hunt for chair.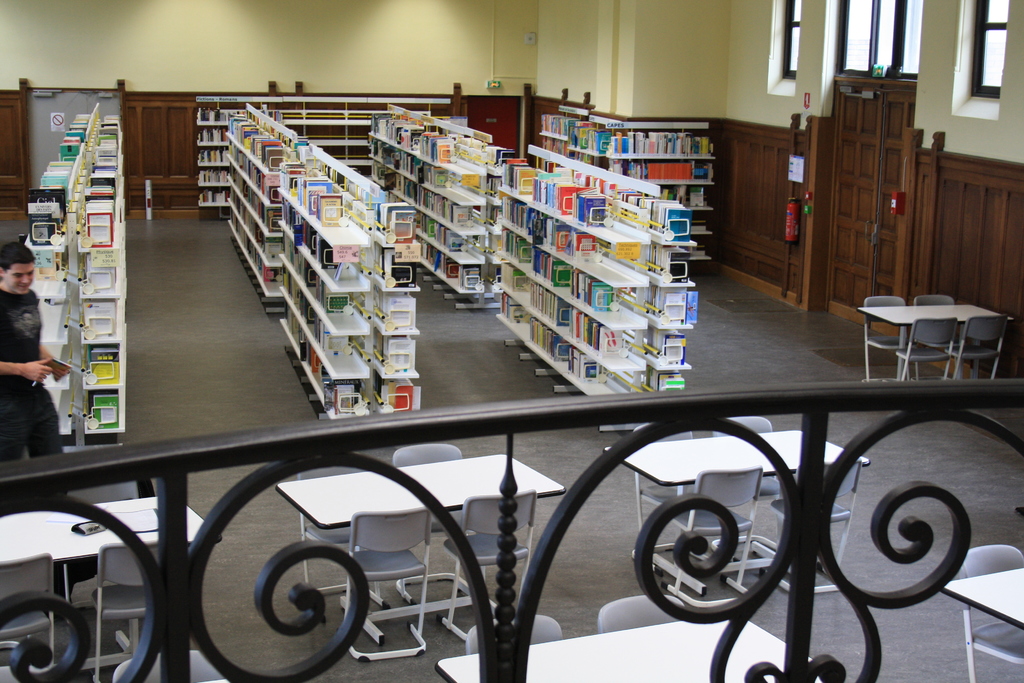
Hunted down at detection(909, 298, 960, 378).
